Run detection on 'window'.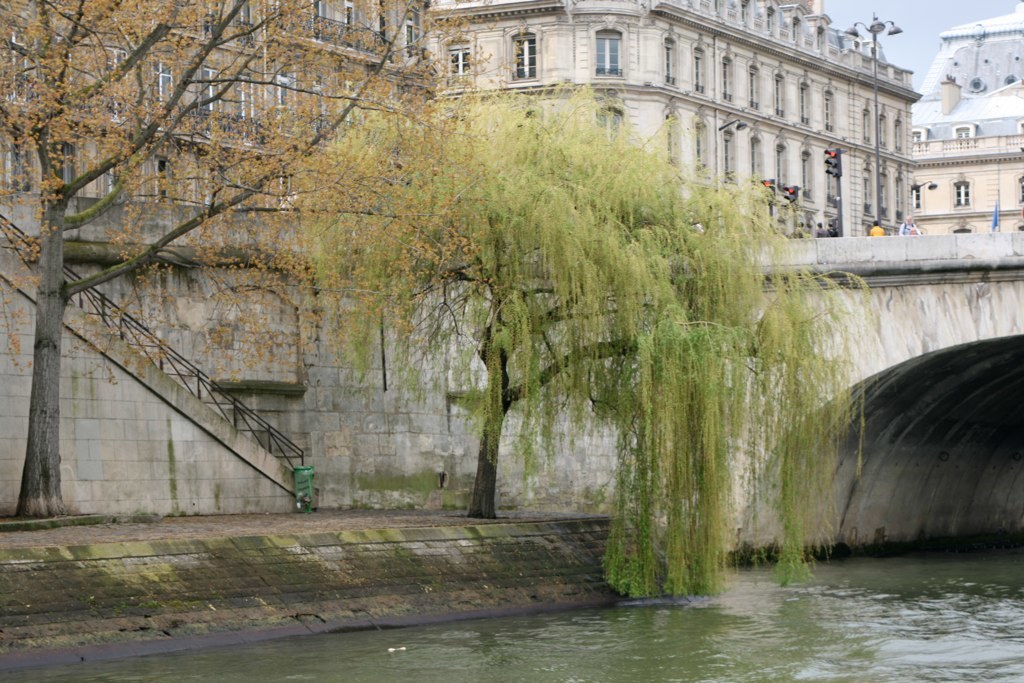
Result: <box>773,81,785,122</box>.
